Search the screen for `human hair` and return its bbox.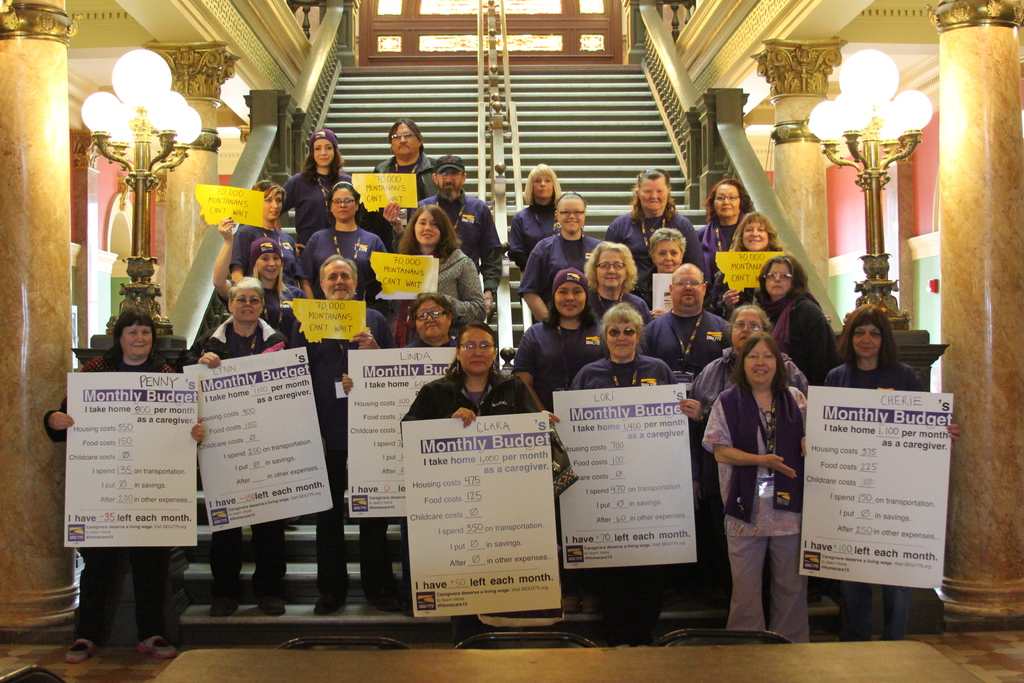
Found: box=[650, 227, 685, 254].
